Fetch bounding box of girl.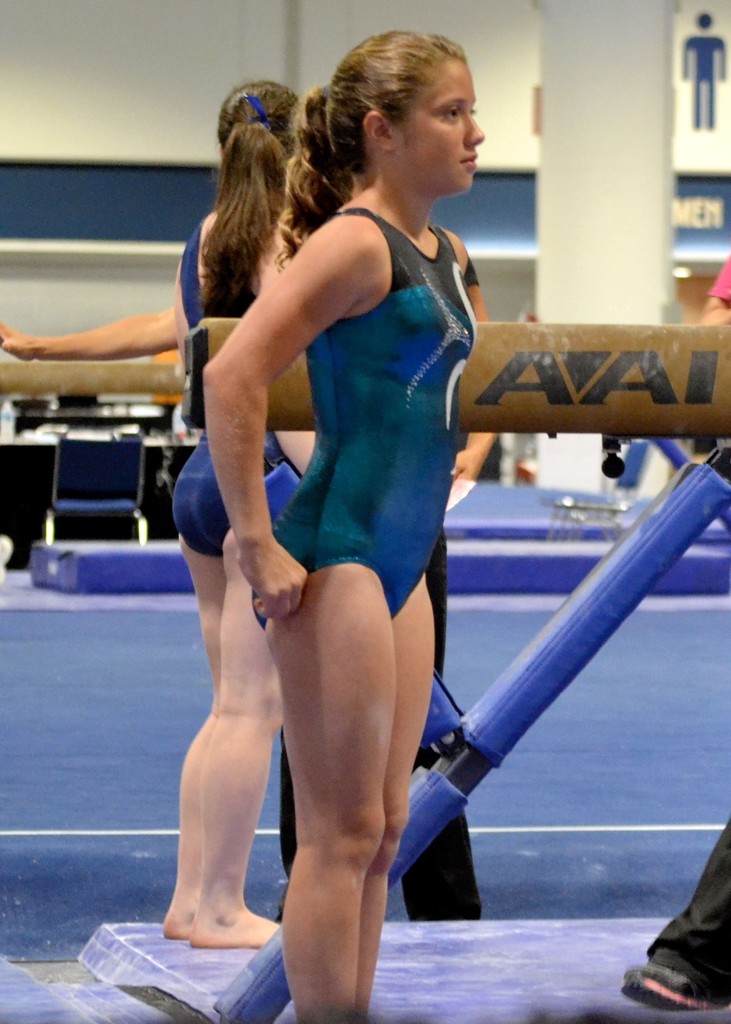
Bbox: pyautogui.locateOnScreen(192, 29, 486, 1023).
